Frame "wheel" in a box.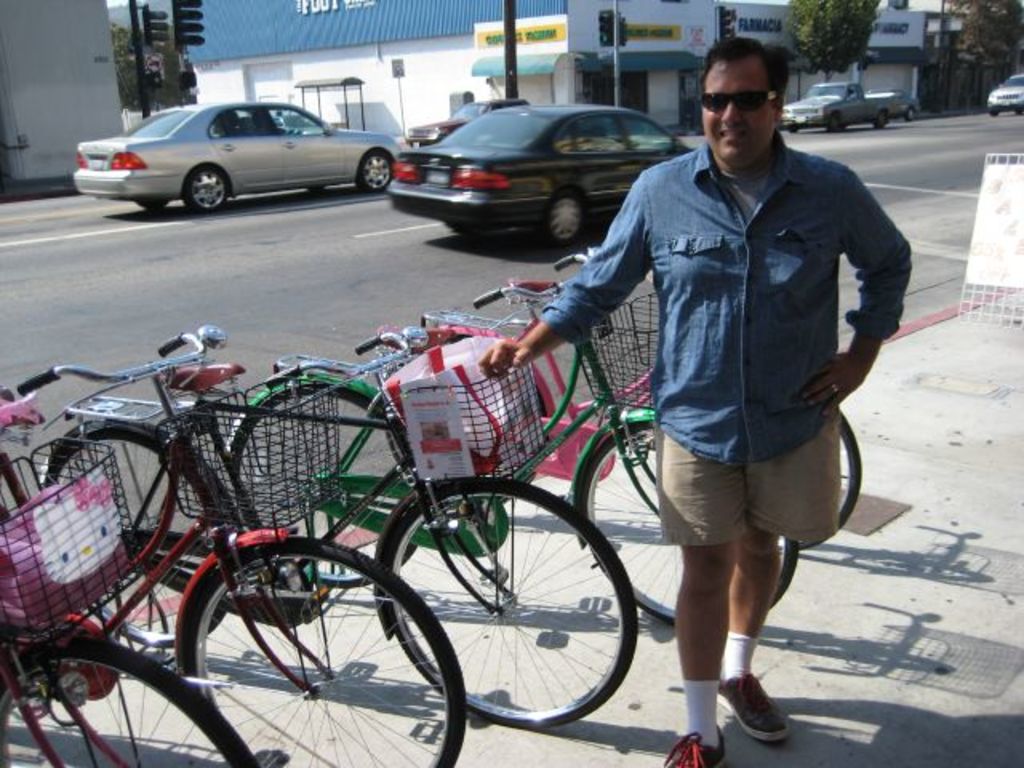
x1=840, y1=413, x2=861, y2=526.
